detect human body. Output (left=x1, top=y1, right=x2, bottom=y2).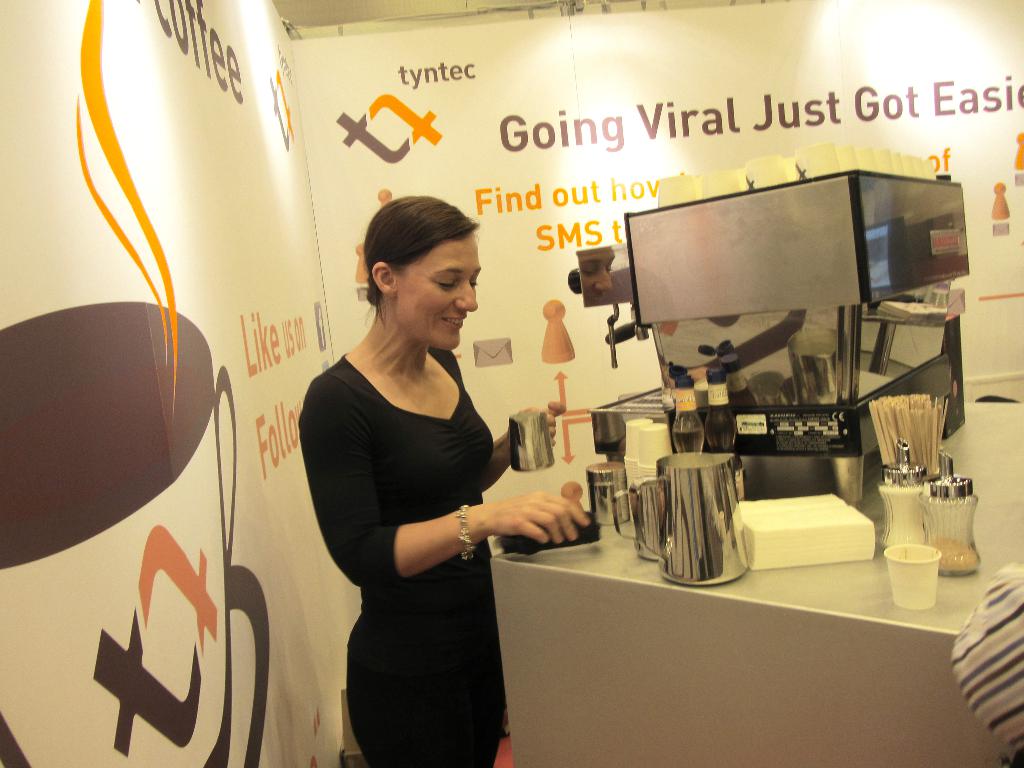
(left=298, top=352, right=593, bottom=767).
